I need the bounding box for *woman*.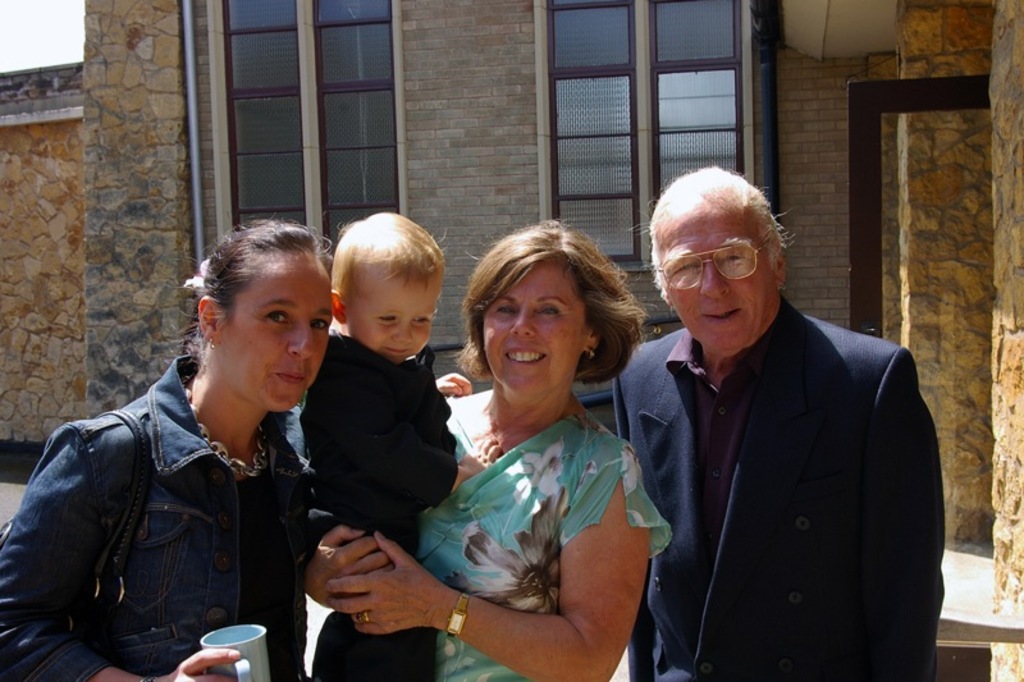
Here it is: [x1=0, y1=225, x2=346, y2=681].
